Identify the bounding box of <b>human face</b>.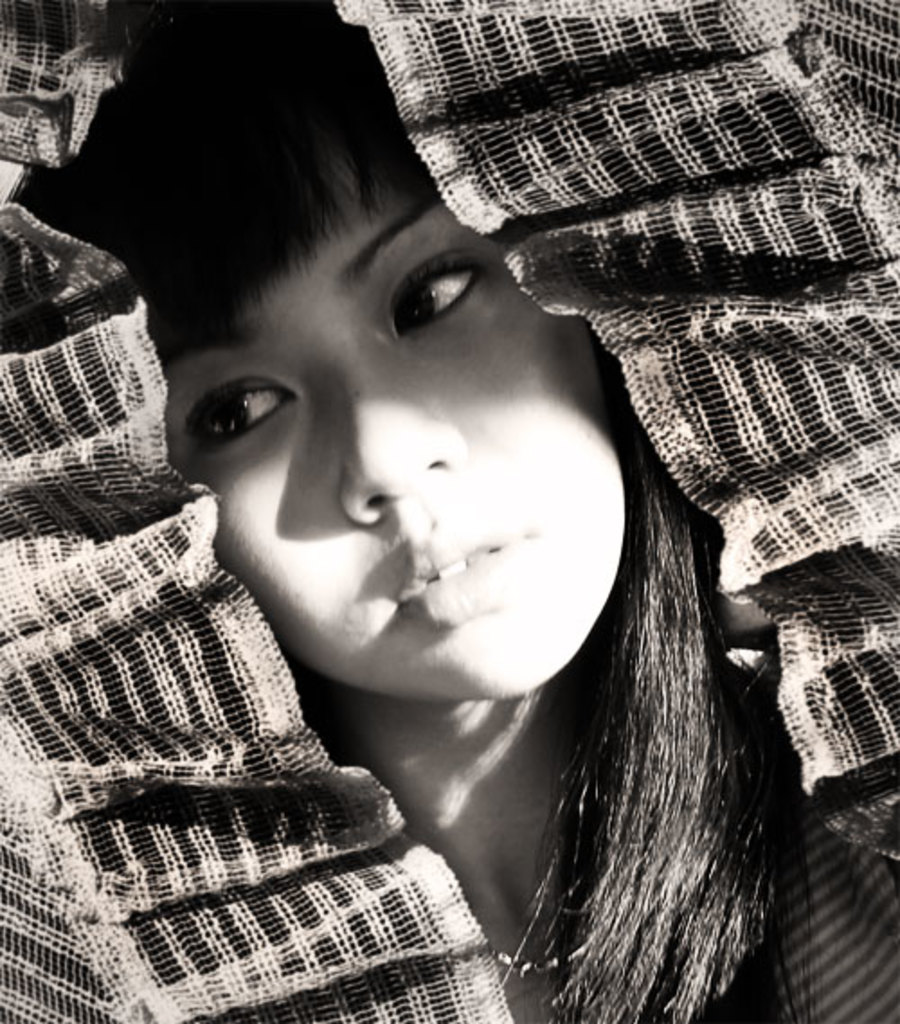
{"x1": 153, "y1": 178, "x2": 634, "y2": 693}.
